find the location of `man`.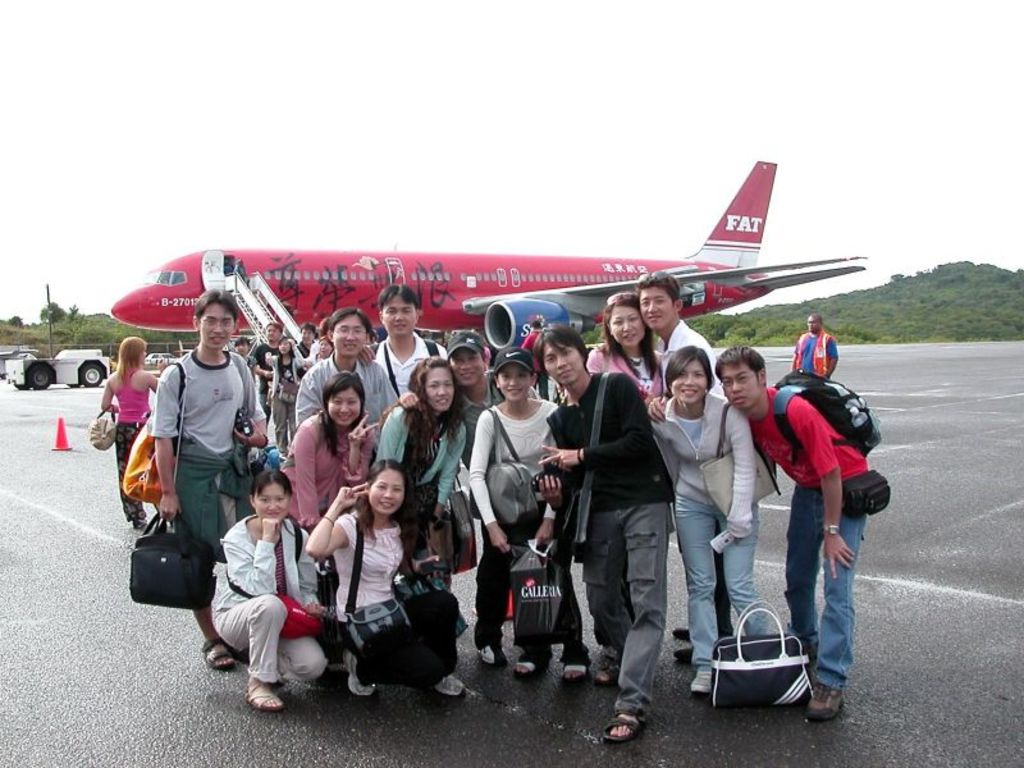
Location: bbox=[398, 328, 556, 666].
